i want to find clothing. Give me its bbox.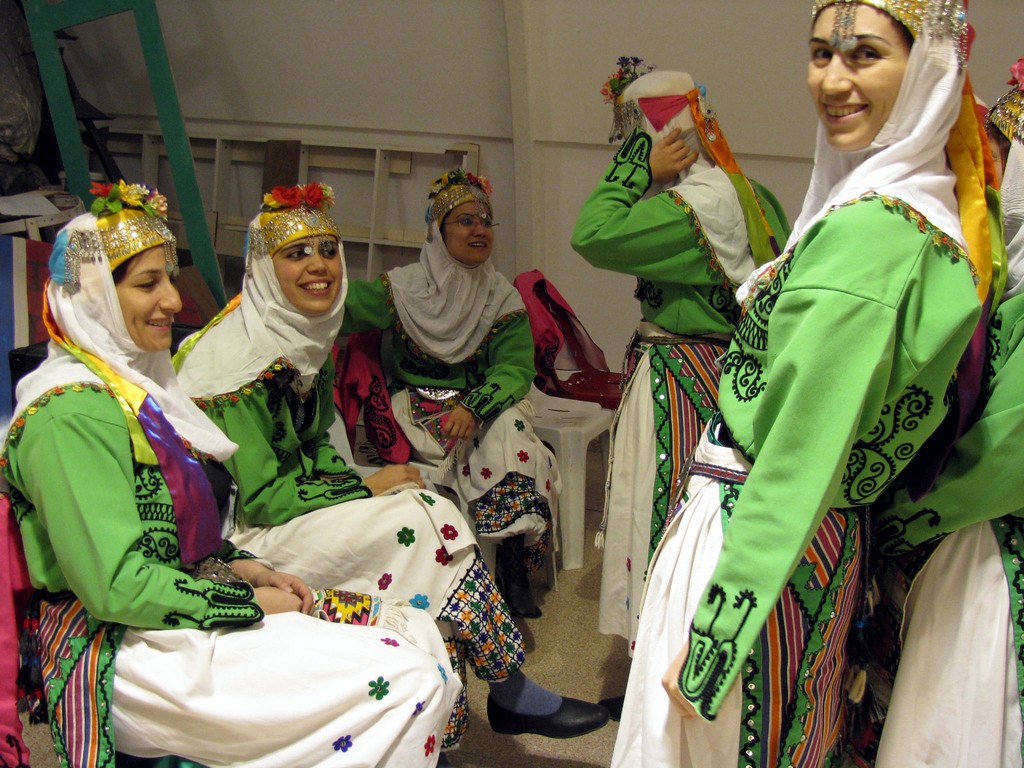
[x1=168, y1=229, x2=523, y2=680].
